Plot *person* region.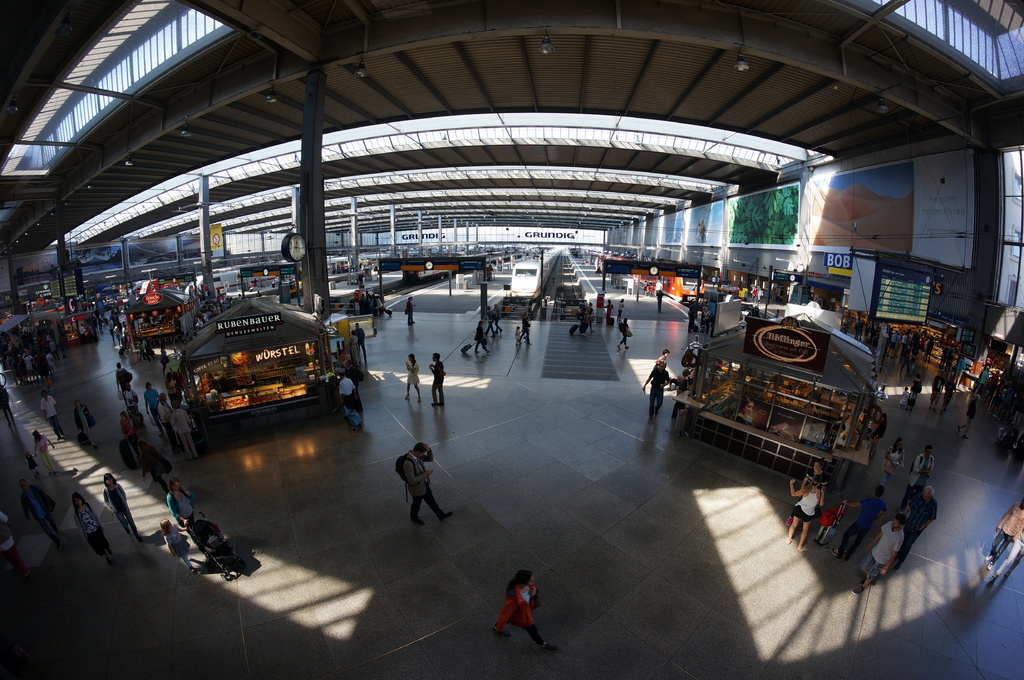
Plotted at x1=348, y1=331, x2=362, y2=367.
